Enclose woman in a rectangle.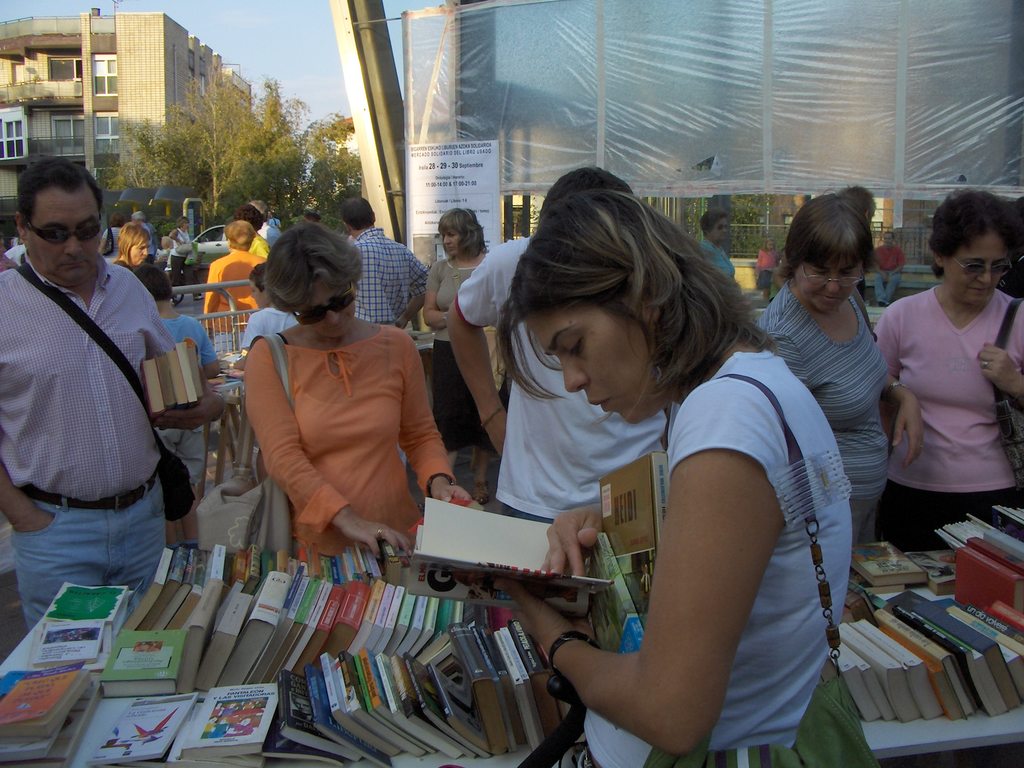
218:218:442:611.
